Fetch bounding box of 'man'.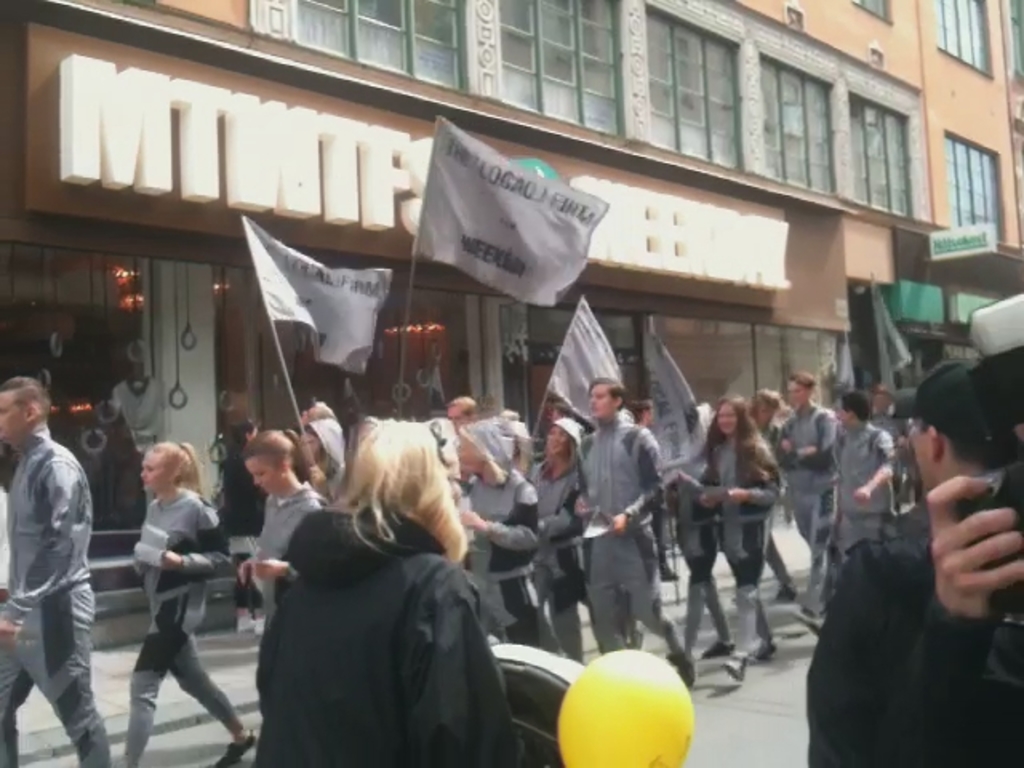
Bbox: (x1=440, y1=394, x2=490, y2=429).
